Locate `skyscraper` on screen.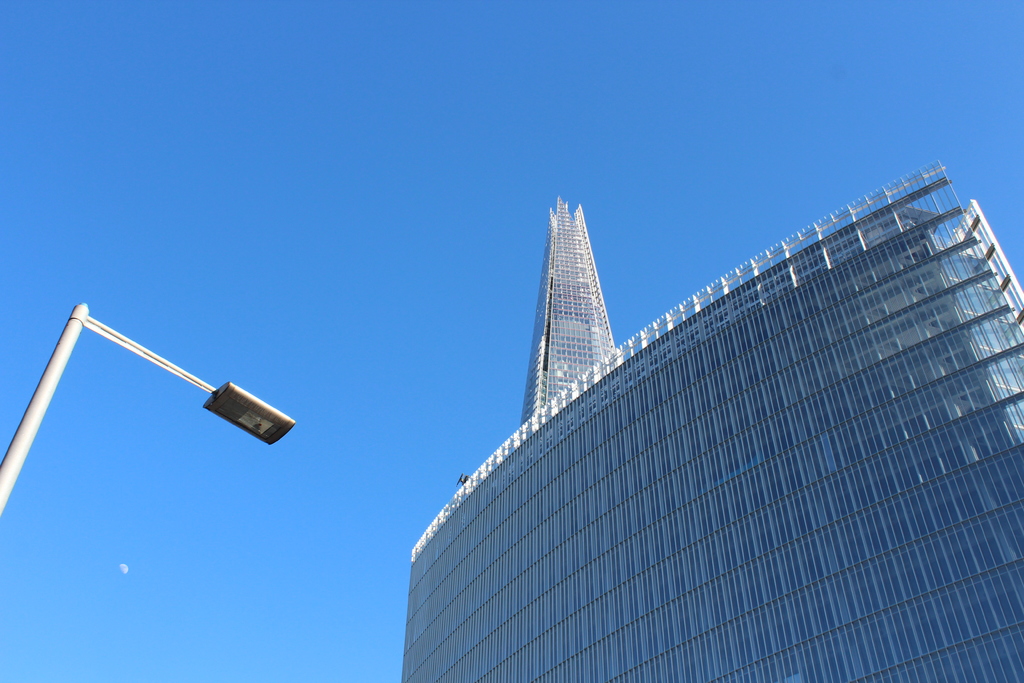
On screen at 393, 161, 1023, 682.
